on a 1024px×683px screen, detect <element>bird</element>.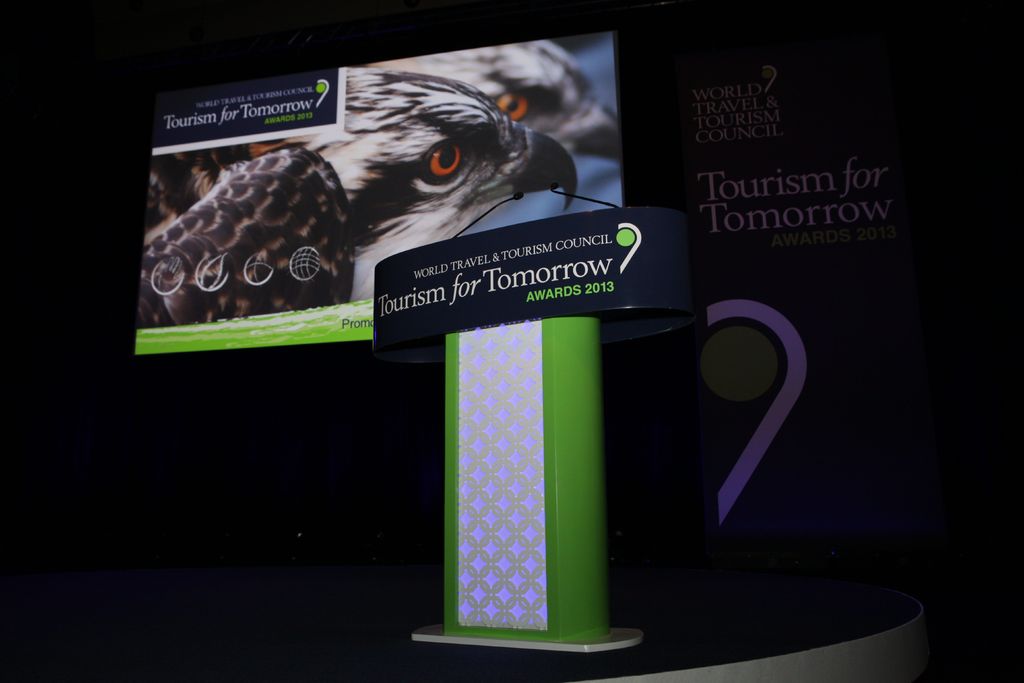
[left=365, top=37, right=625, bottom=176].
